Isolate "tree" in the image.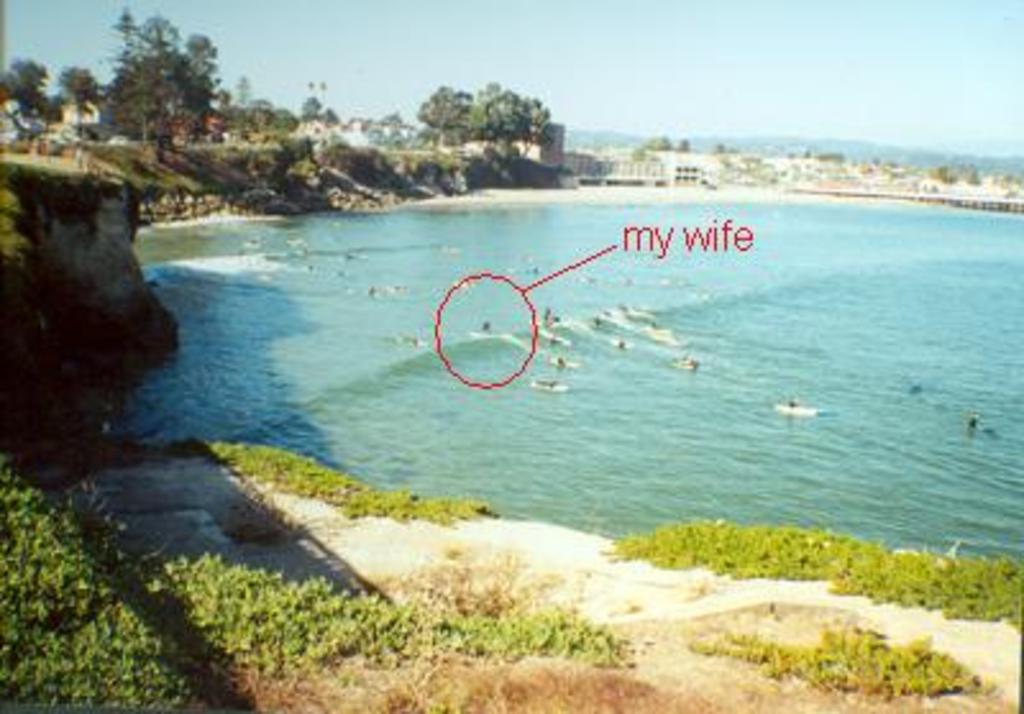
Isolated region: pyautogui.locateOnScreen(0, 56, 54, 115).
